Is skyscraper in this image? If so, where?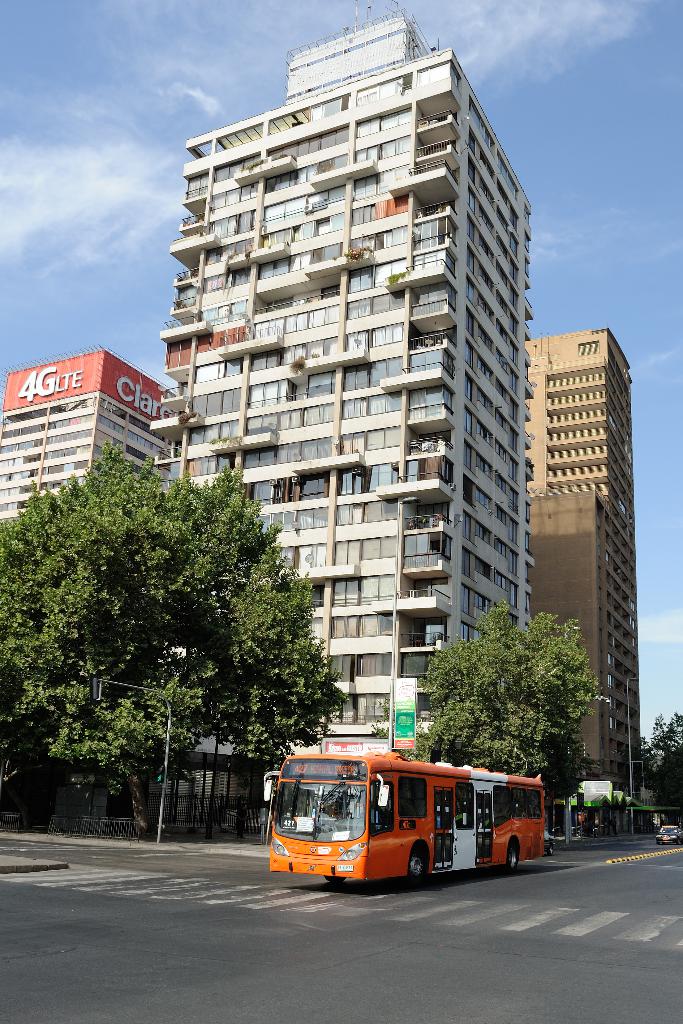
Yes, at [left=523, top=332, right=650, bottom=793].
